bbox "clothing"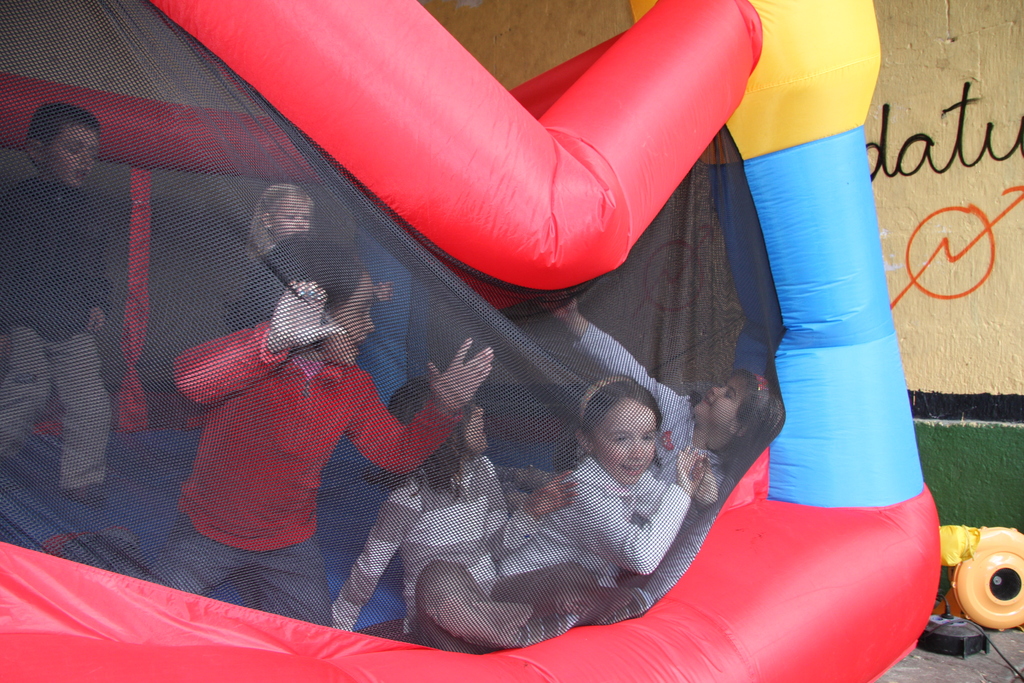
[497,461,698,597]
